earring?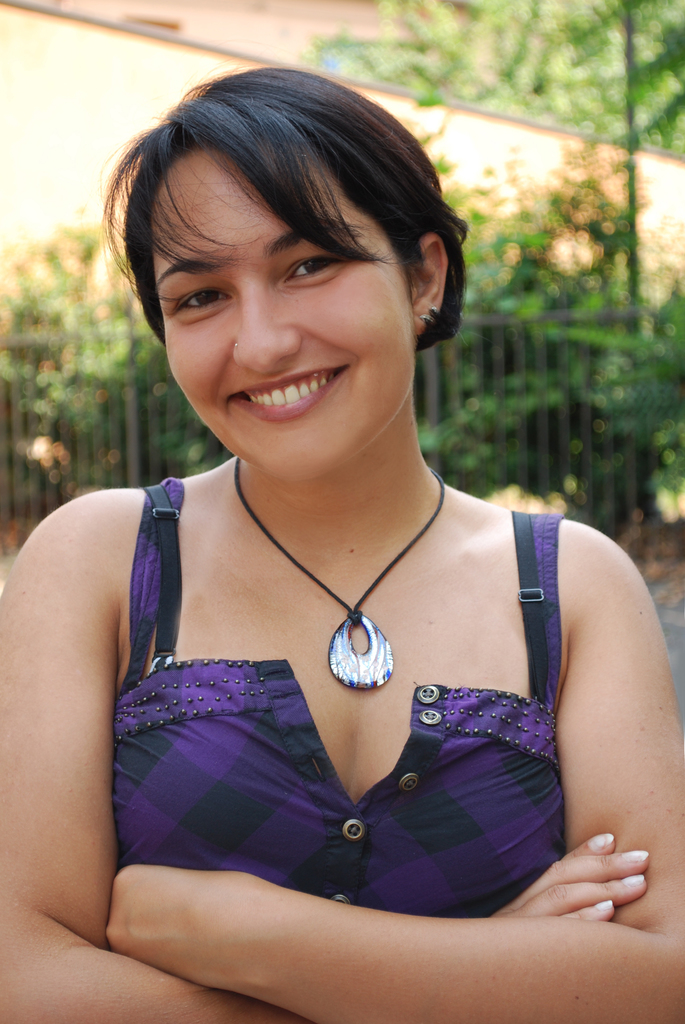
x1=424 y1=316 x2=439 y2=335
